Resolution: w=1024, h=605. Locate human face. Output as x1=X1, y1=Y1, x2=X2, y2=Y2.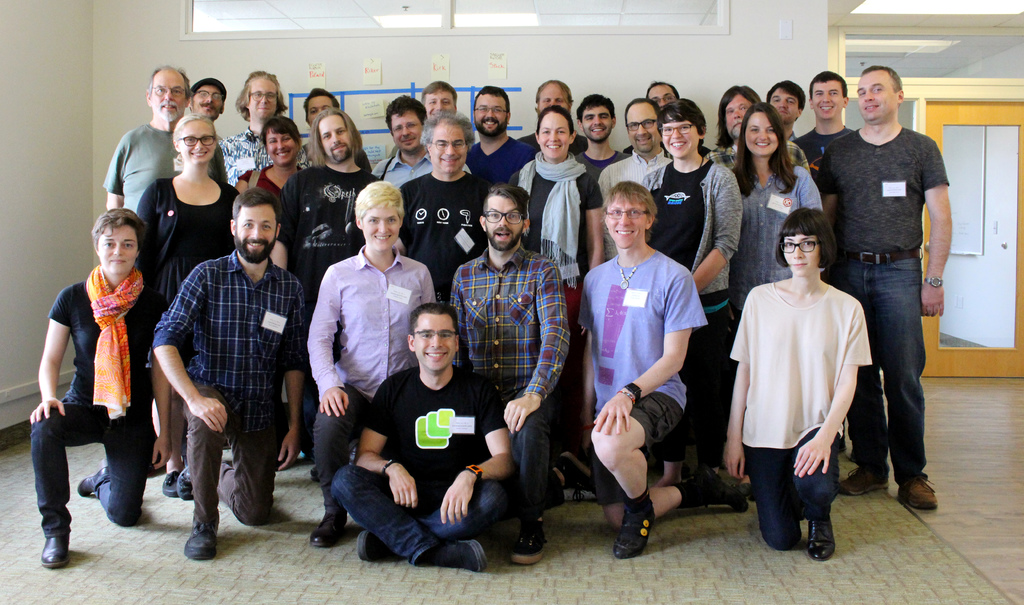
x1=625, y1=104, x2=661, y2=154.
